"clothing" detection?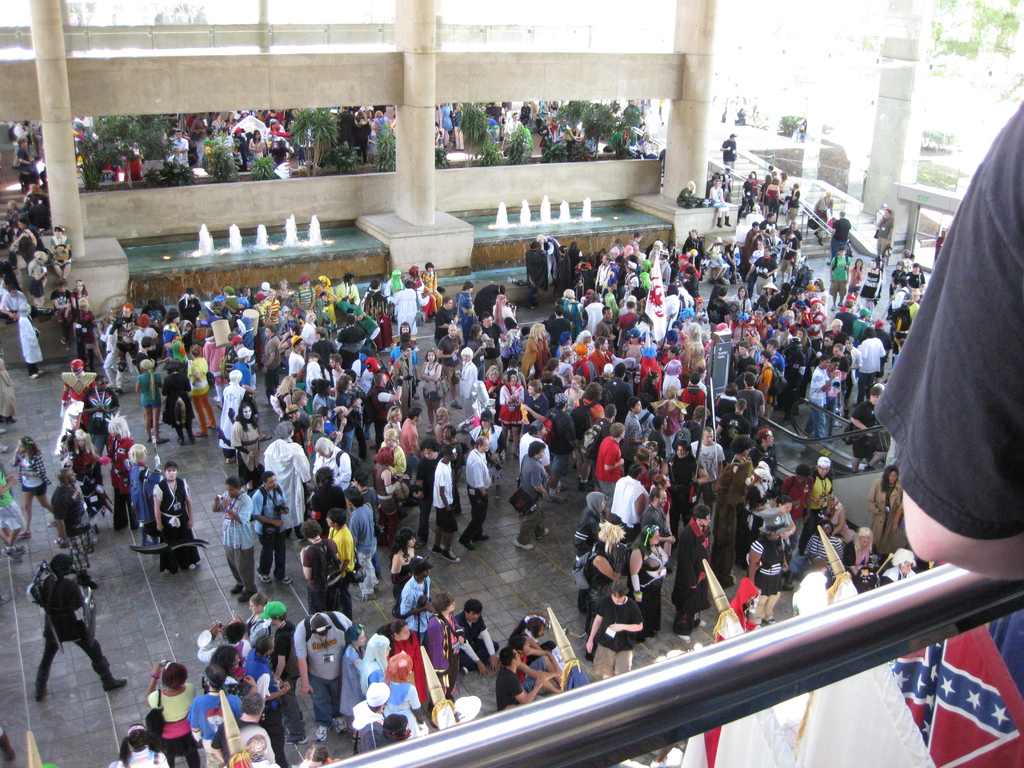
(left=160, top=481, right=182, bottom=548)
